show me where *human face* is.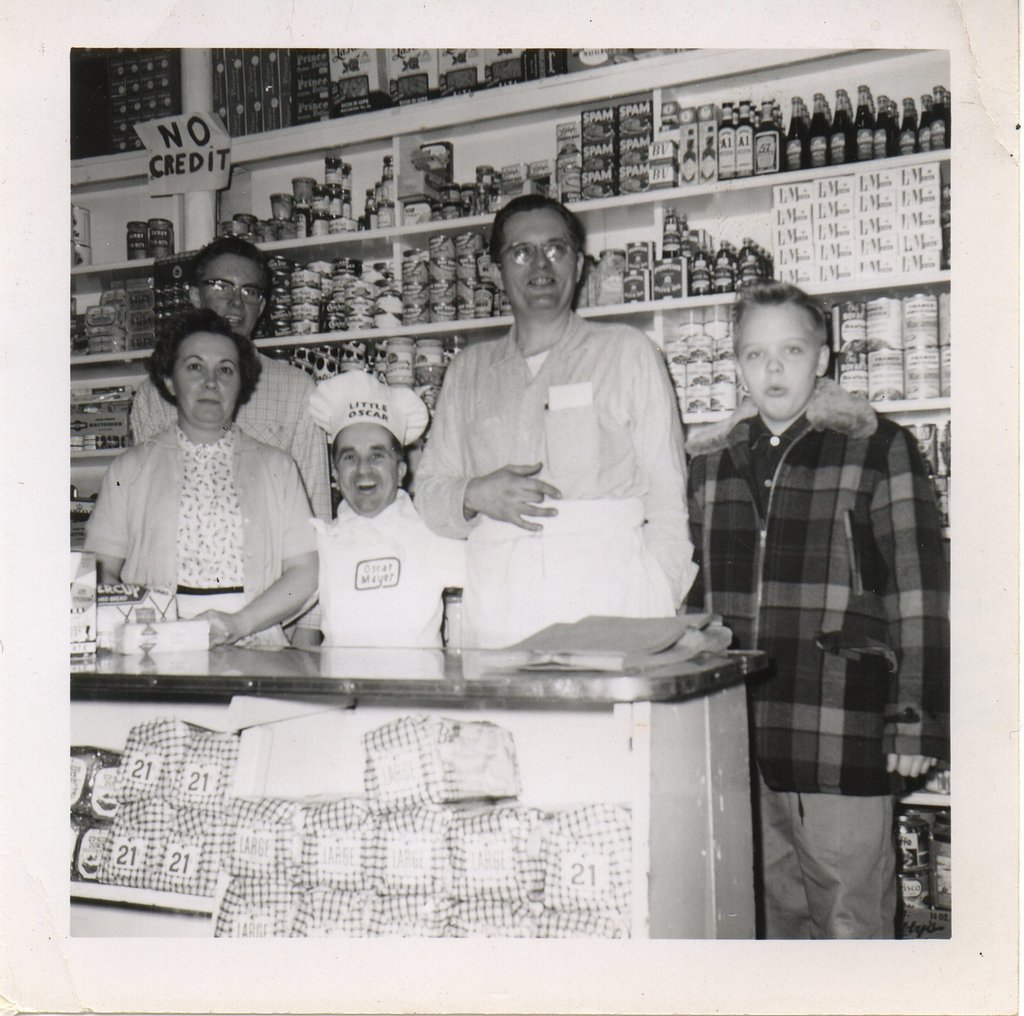
*human face* is at left=193, top=254, right=269, bottom=341.
